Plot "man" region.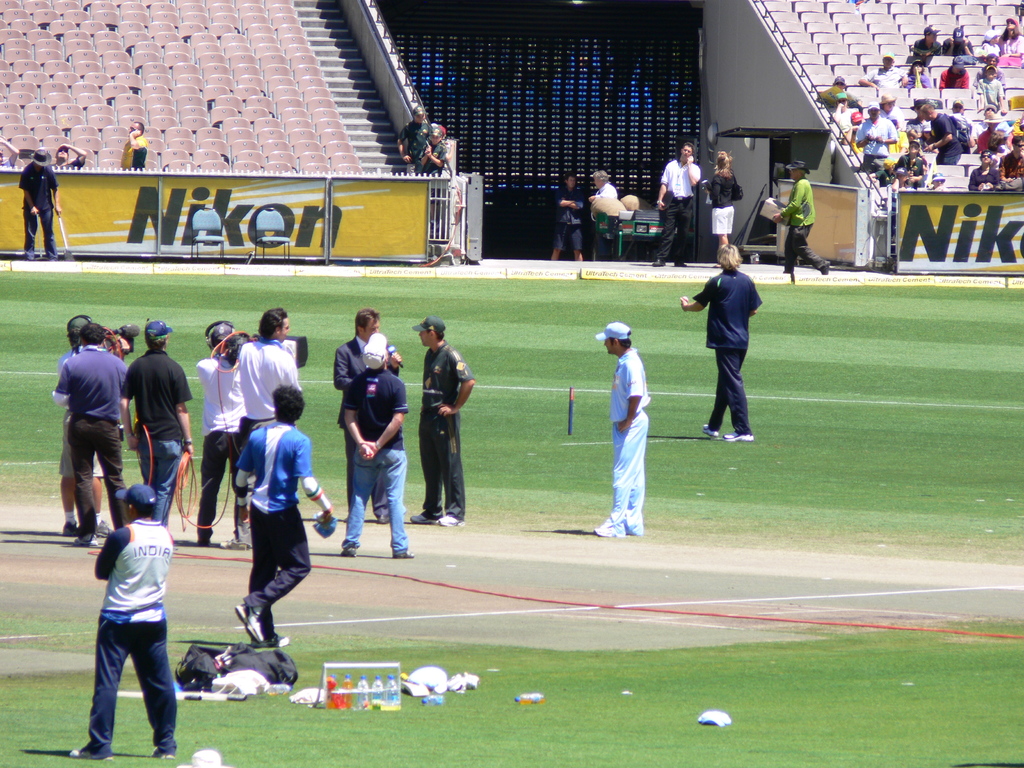
Plotted at pyautogui.locateOnScreen(996, 135, 1023, 183).
